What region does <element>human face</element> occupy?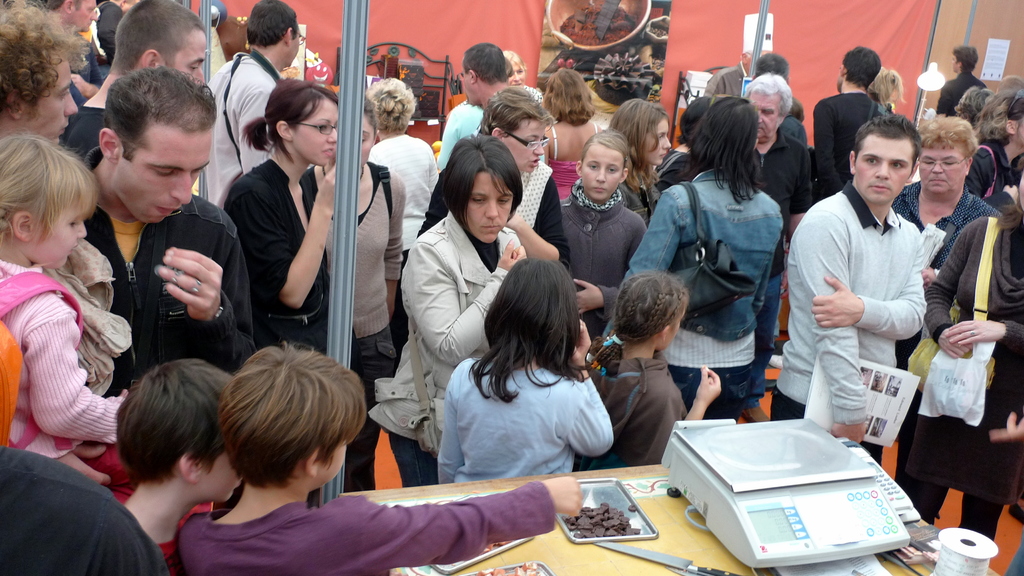
crop(468, 173, 511, 246).
